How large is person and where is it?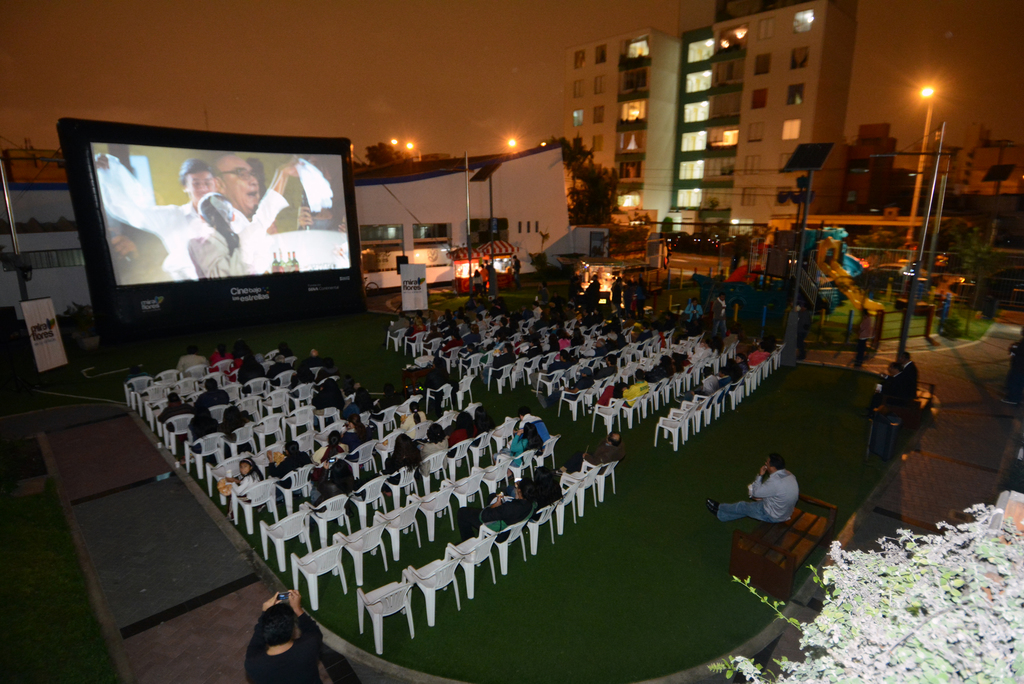
Bounding box: <bbox>507, 463, 564, 523</bbox>.
